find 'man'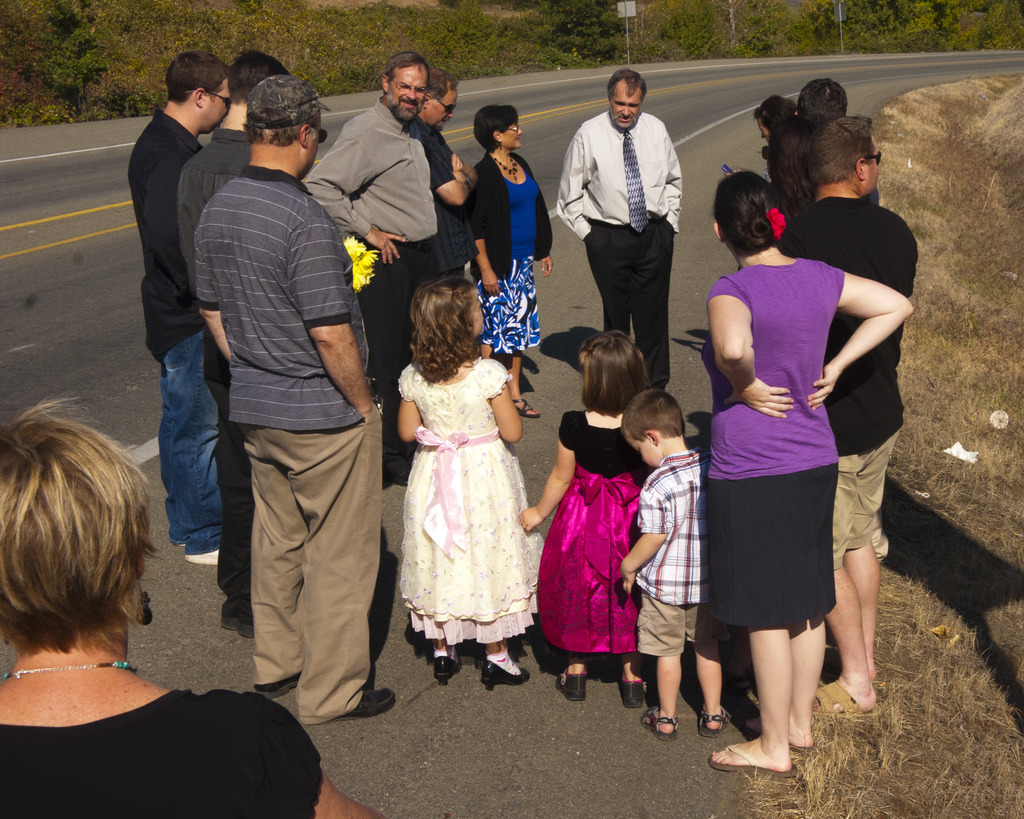
crop(390, 49, 485, 307)
